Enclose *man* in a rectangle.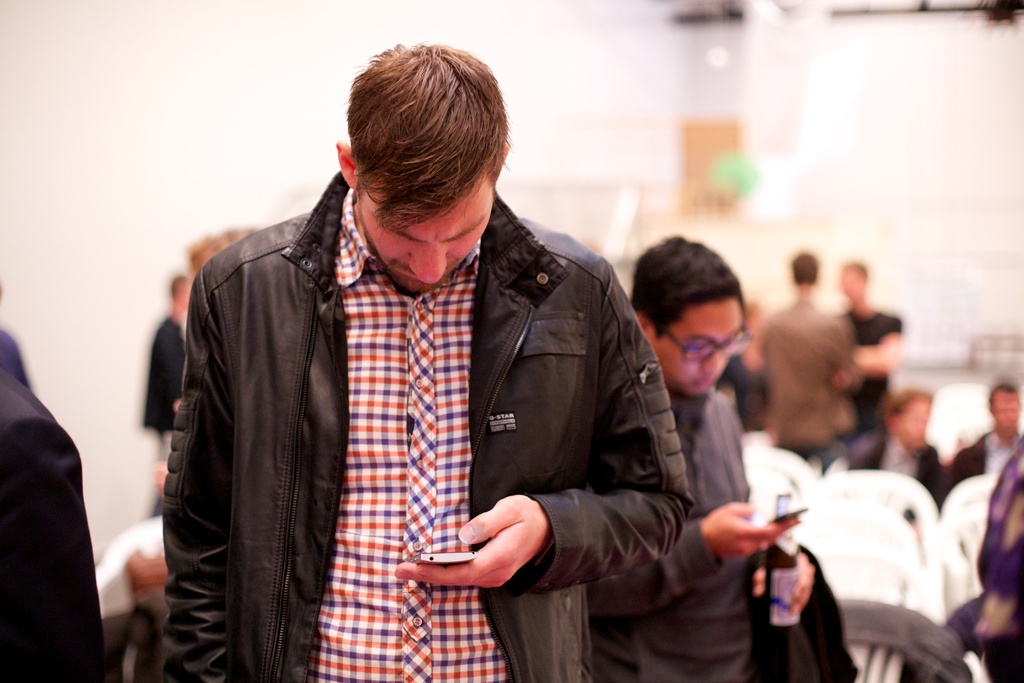
(834,258,901,443).
